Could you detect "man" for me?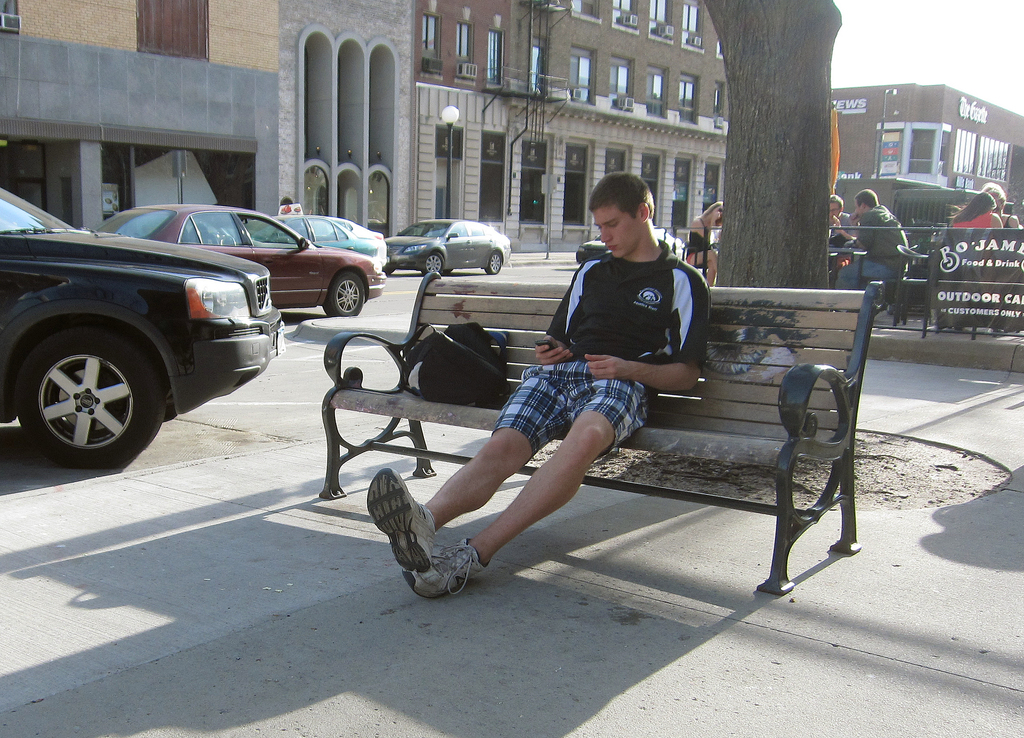
Detection result: {"x1": 370, "y1": 163, "x2": 724, "y2": 604}.
